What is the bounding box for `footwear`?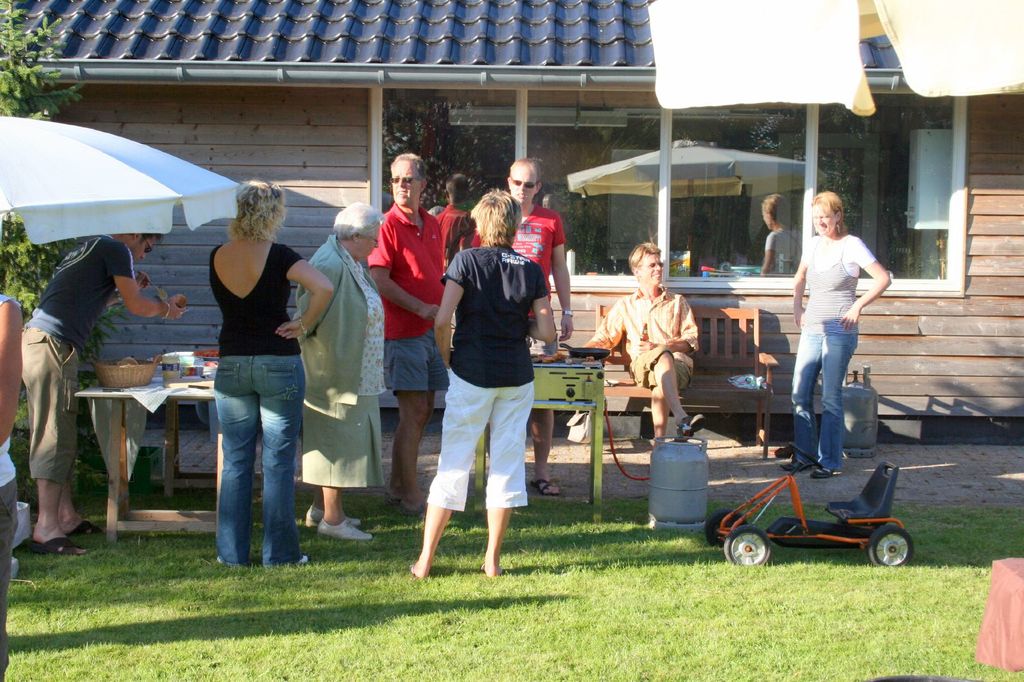
x1=390, y1=496, x2=427, y2=519.
